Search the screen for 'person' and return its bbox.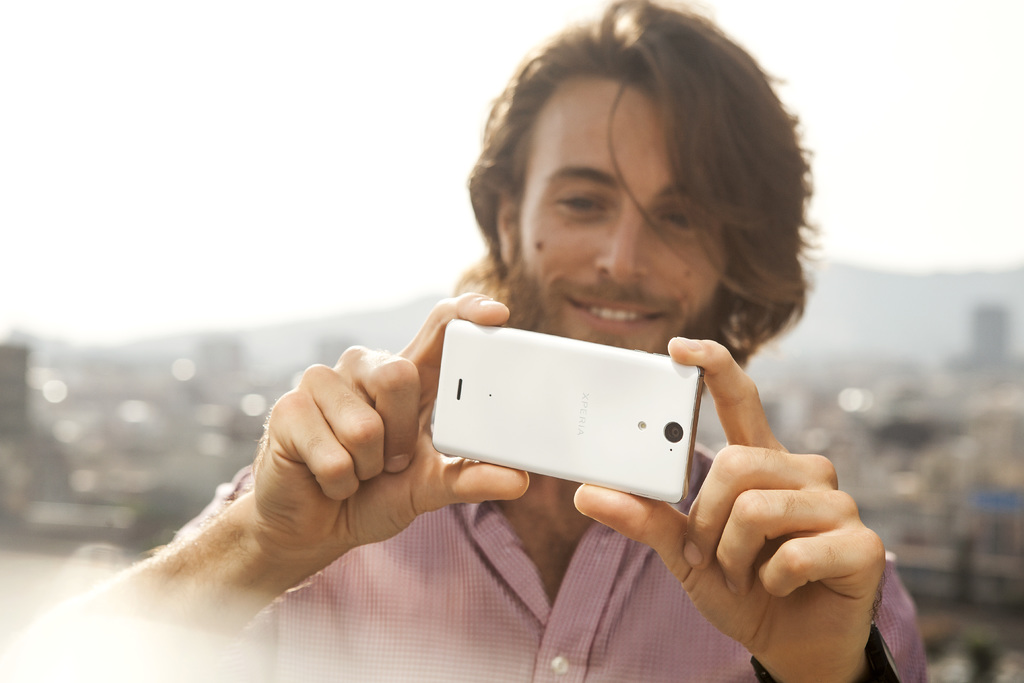
Found: x1=249, y1=60, x2=922, y2=667.
